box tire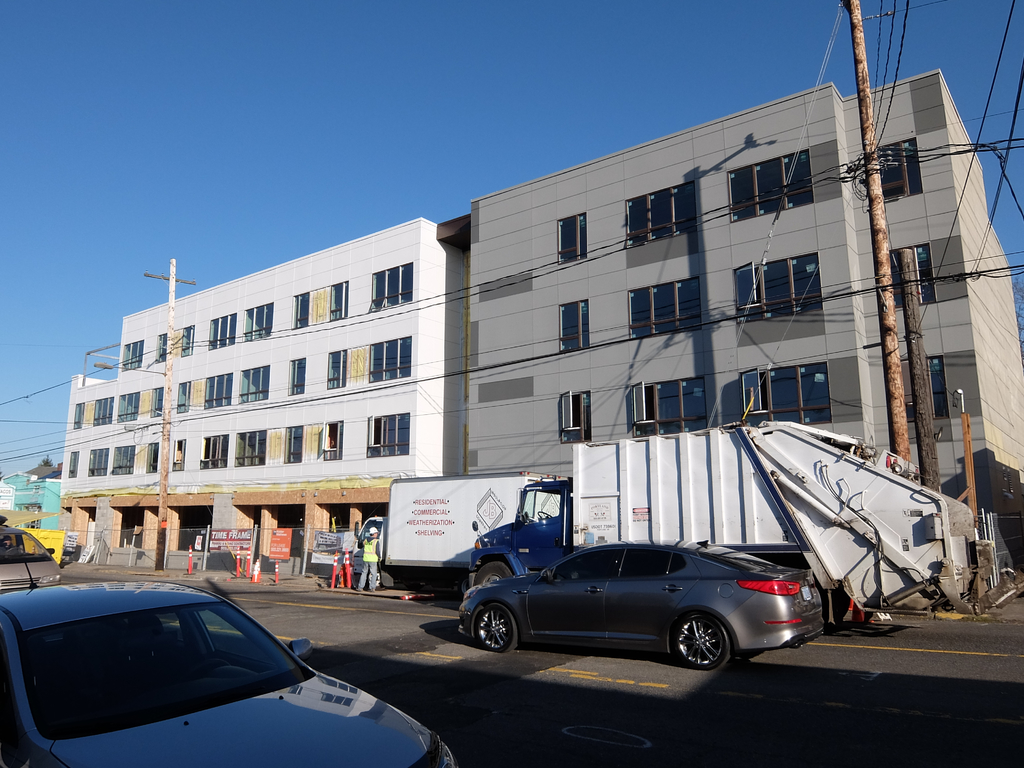
region(470, 602, 524, 652)
